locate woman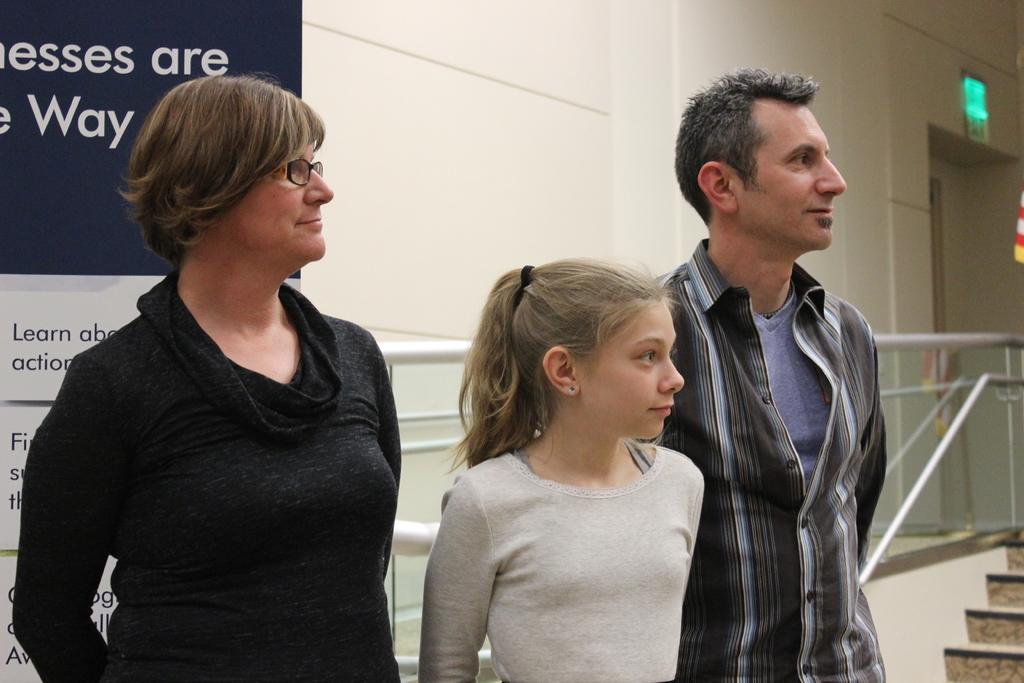
locate(18, 59, 406, 682)
